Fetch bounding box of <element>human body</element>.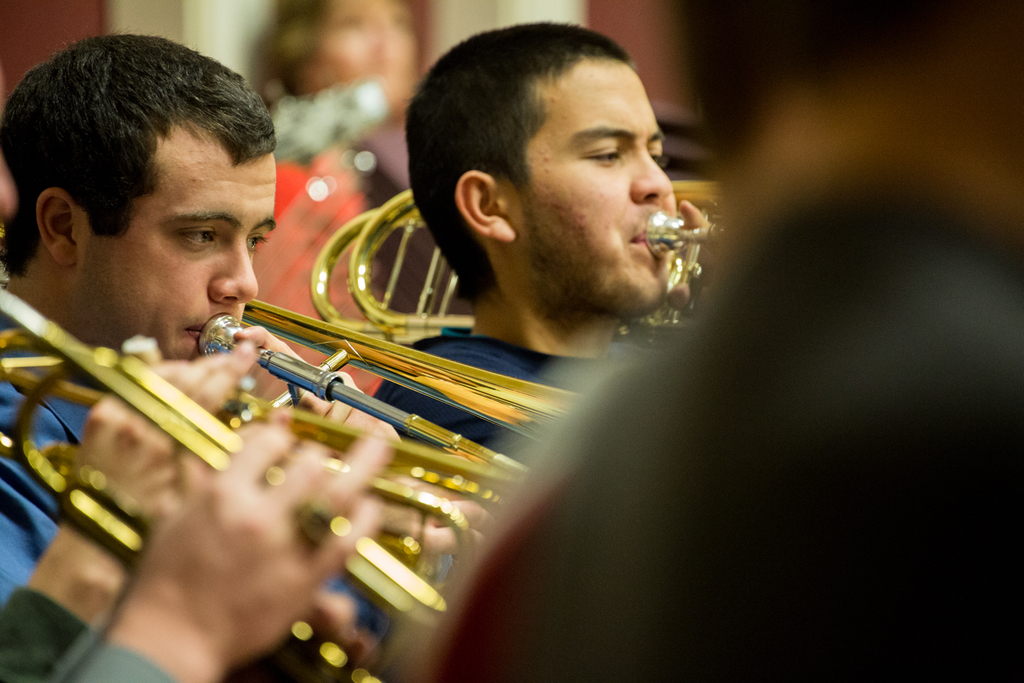
Bbox: [left=358, top=33, right=737, bottom=427].
